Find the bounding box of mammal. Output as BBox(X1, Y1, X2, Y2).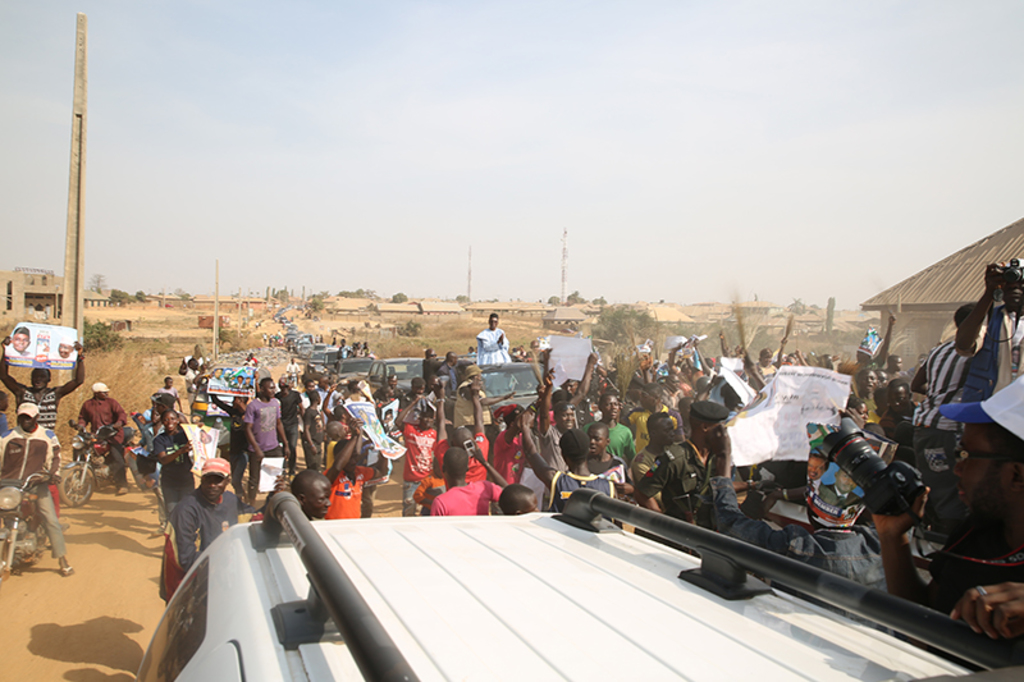
BBox(516, 407, 622, 516).
